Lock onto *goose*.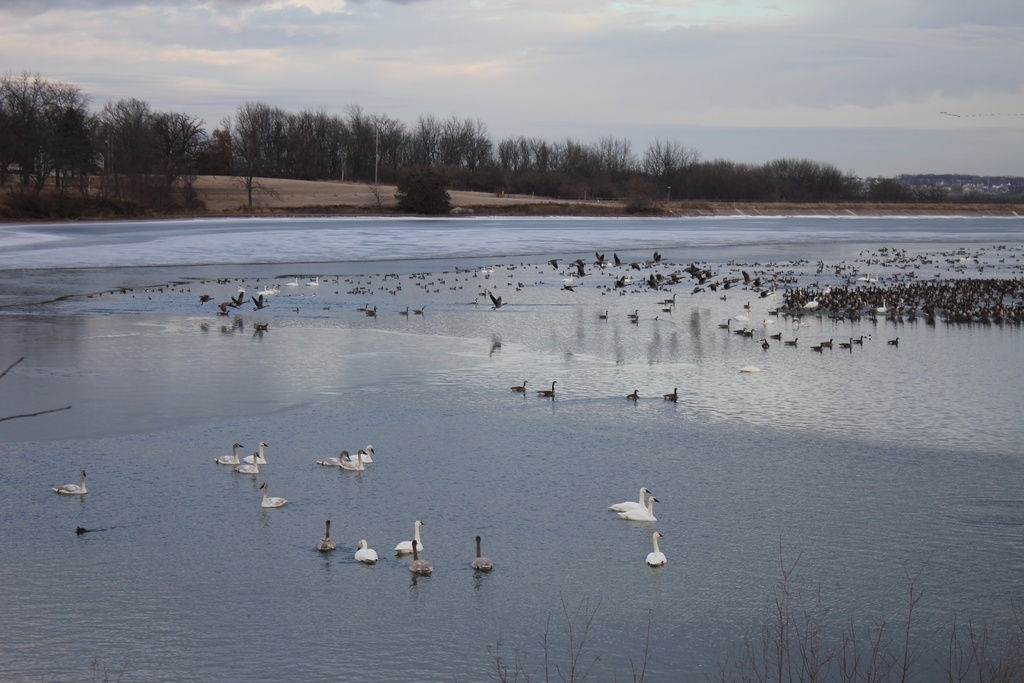
Locked: rect(620, 492, 661, 520).
